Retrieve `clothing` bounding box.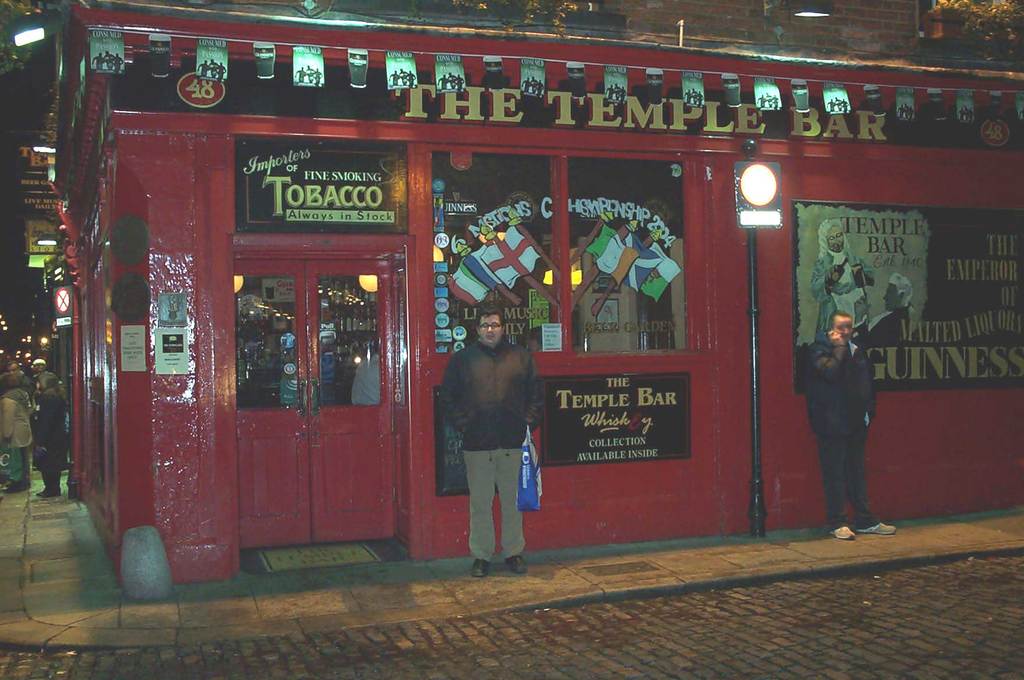
Bounding box: box(408, 73, 419, 83).
